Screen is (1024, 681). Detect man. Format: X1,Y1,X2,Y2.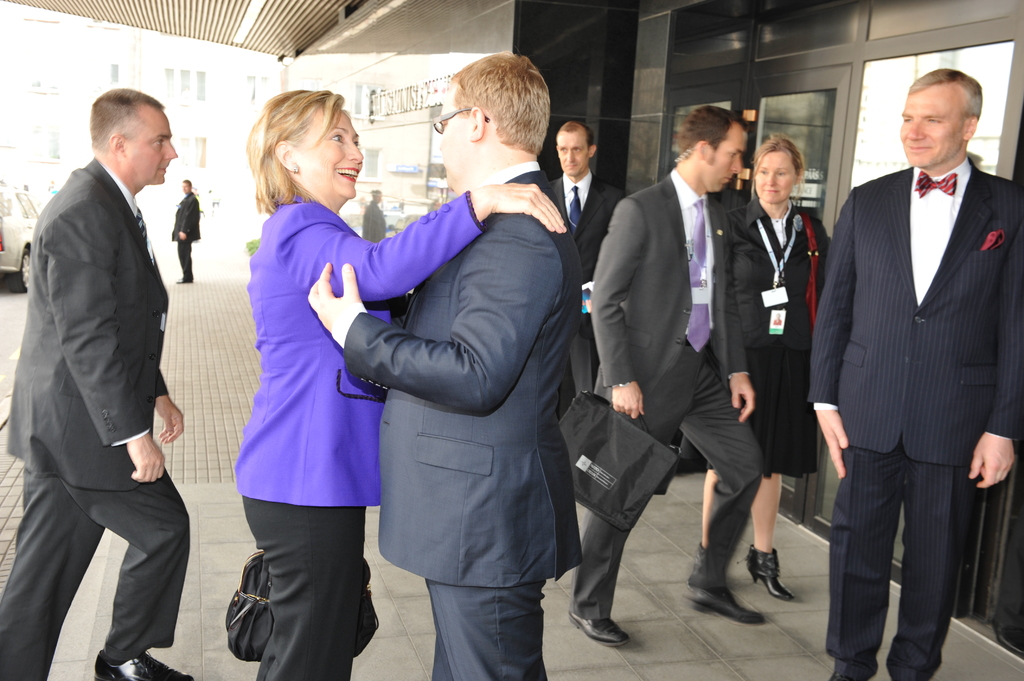
305,52,588,680.
